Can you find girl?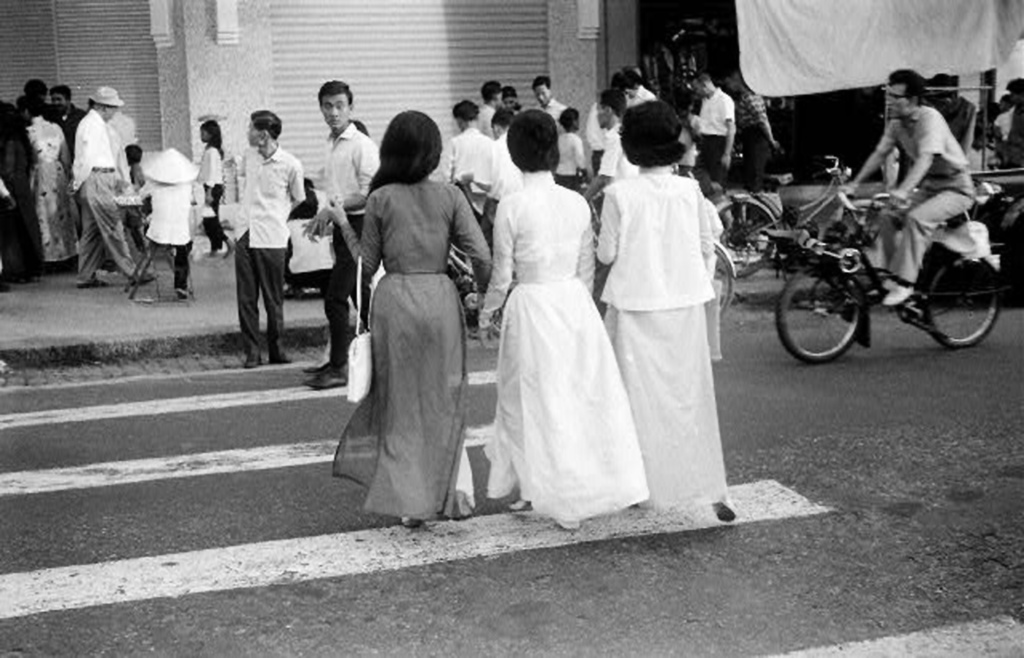
Yes, bounding box: (501, 88, 526, 115).
